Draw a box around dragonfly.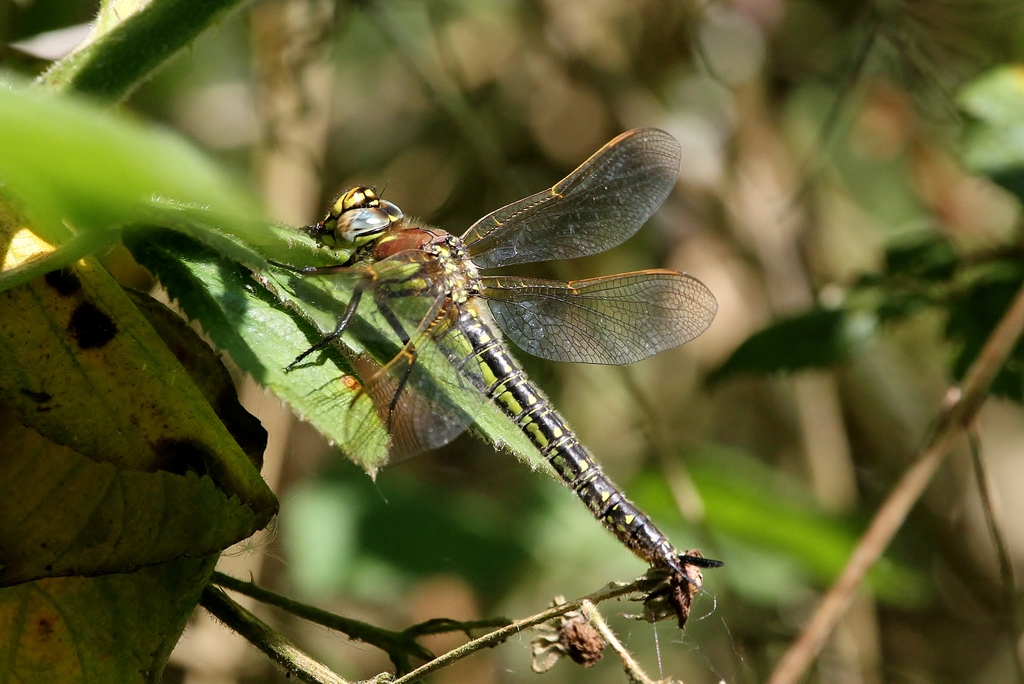
[x1=264, y1=125, x2=726, y2=587].
